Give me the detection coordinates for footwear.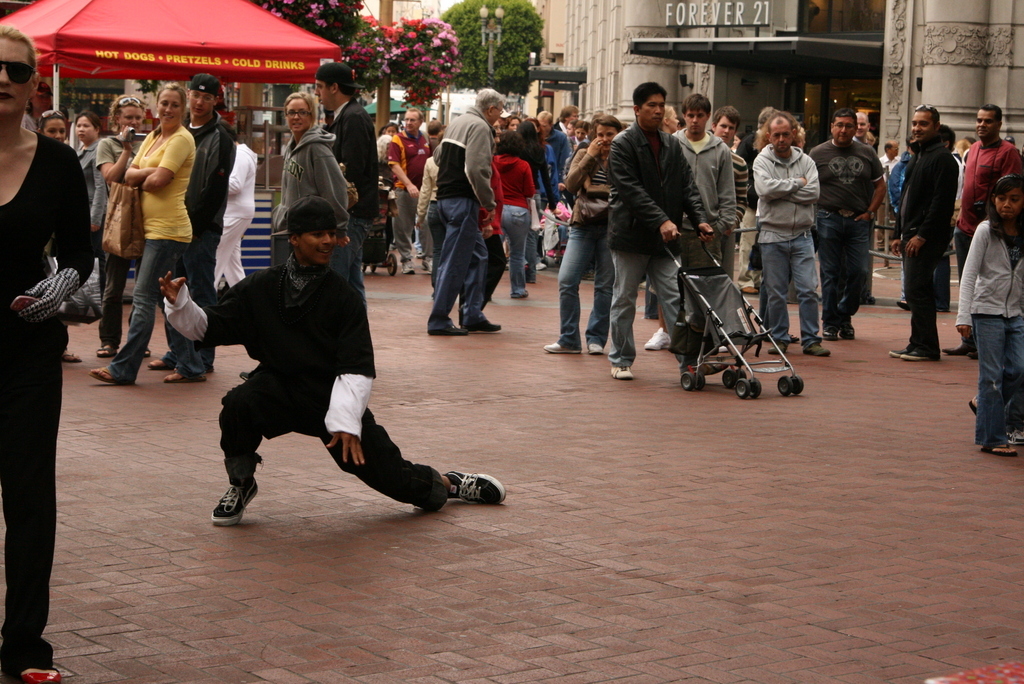
{"left": 543, "top": 341, "right": 582, "bottom": 354}.
